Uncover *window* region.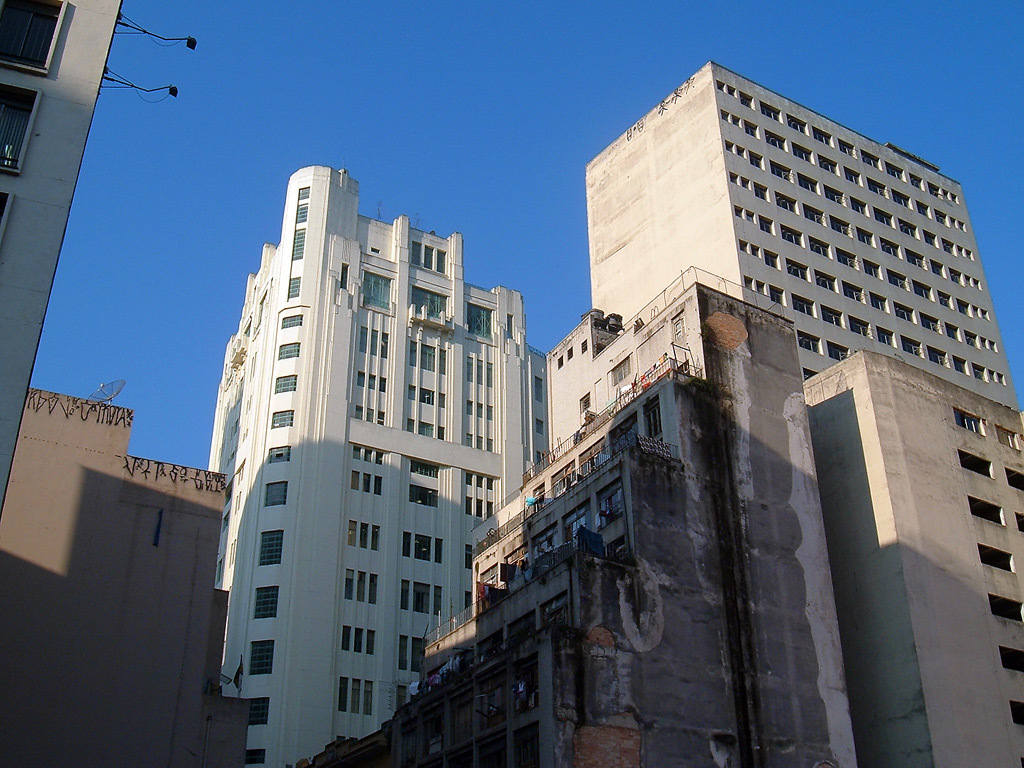
Uncovered: {"left": 406, "top": 418, "right": 416, "bottom": 434}.
